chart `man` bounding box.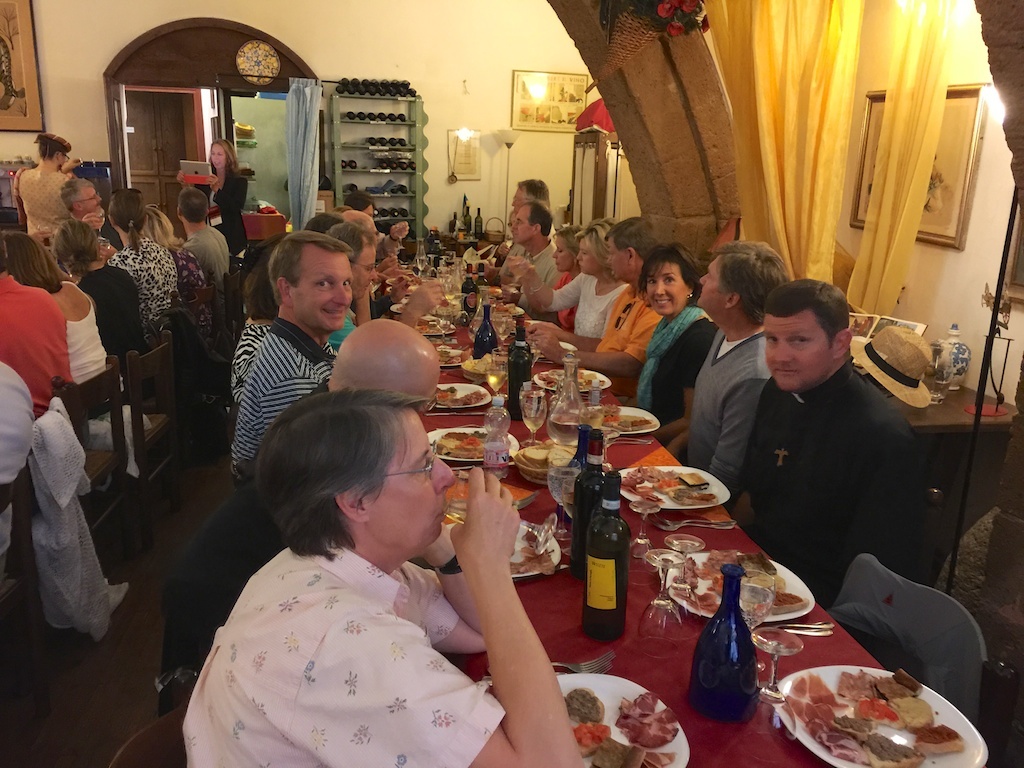
Charted: bbox=[57, 175, 115, 249].
